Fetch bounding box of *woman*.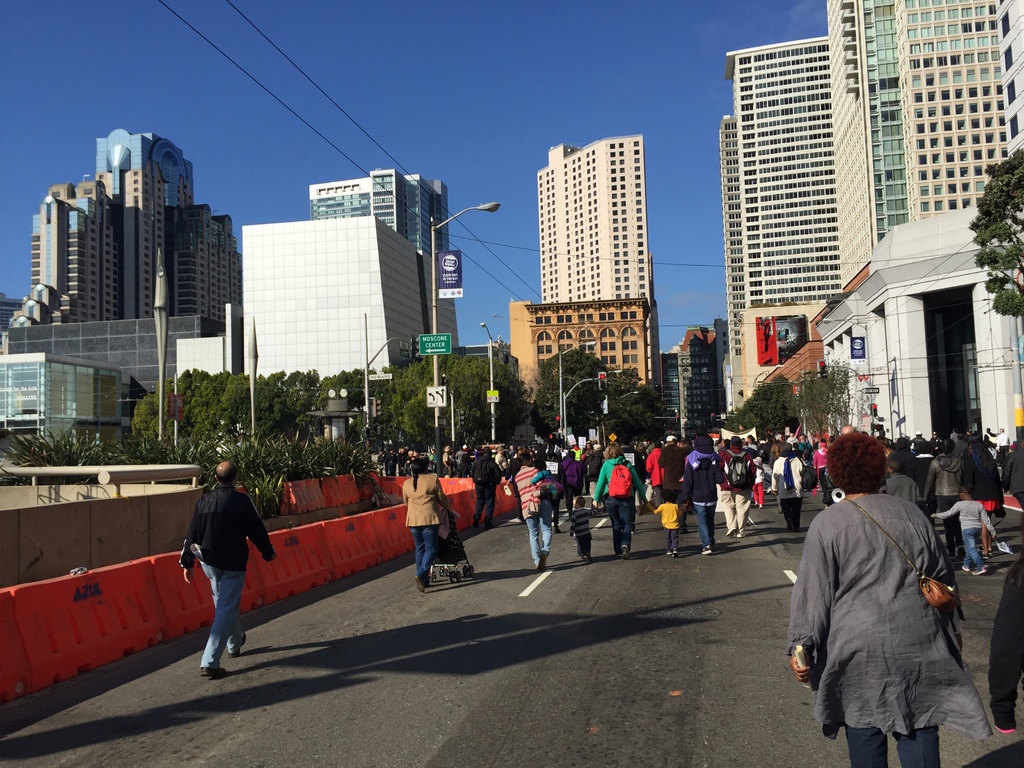
Bbox: 774 447 803 532.
